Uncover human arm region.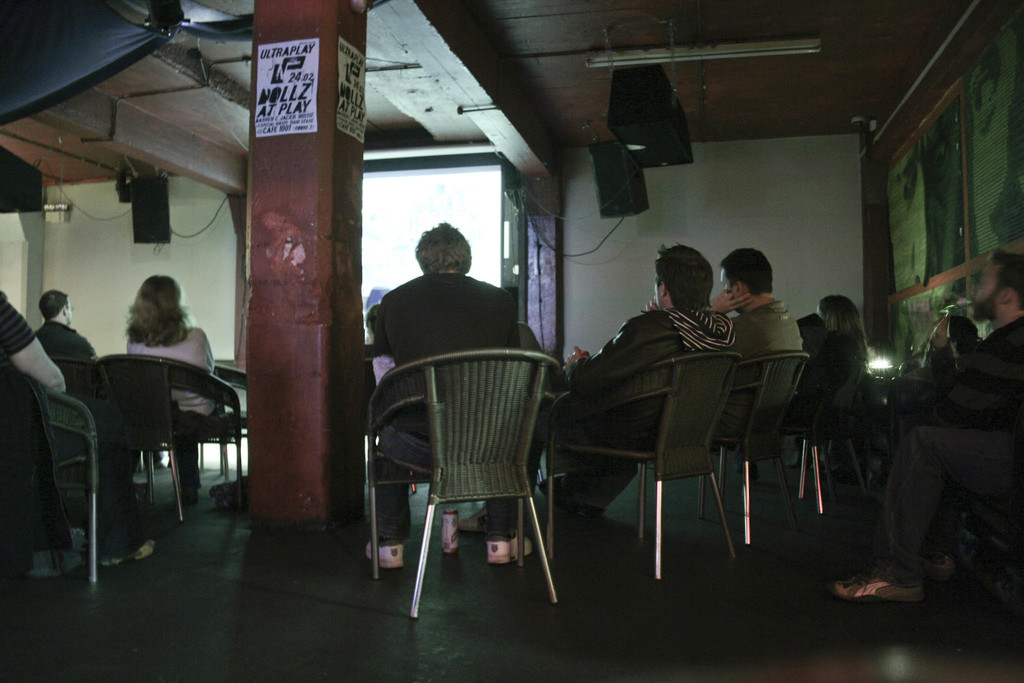
Uncovered: [930, 320, 1023, 424].
